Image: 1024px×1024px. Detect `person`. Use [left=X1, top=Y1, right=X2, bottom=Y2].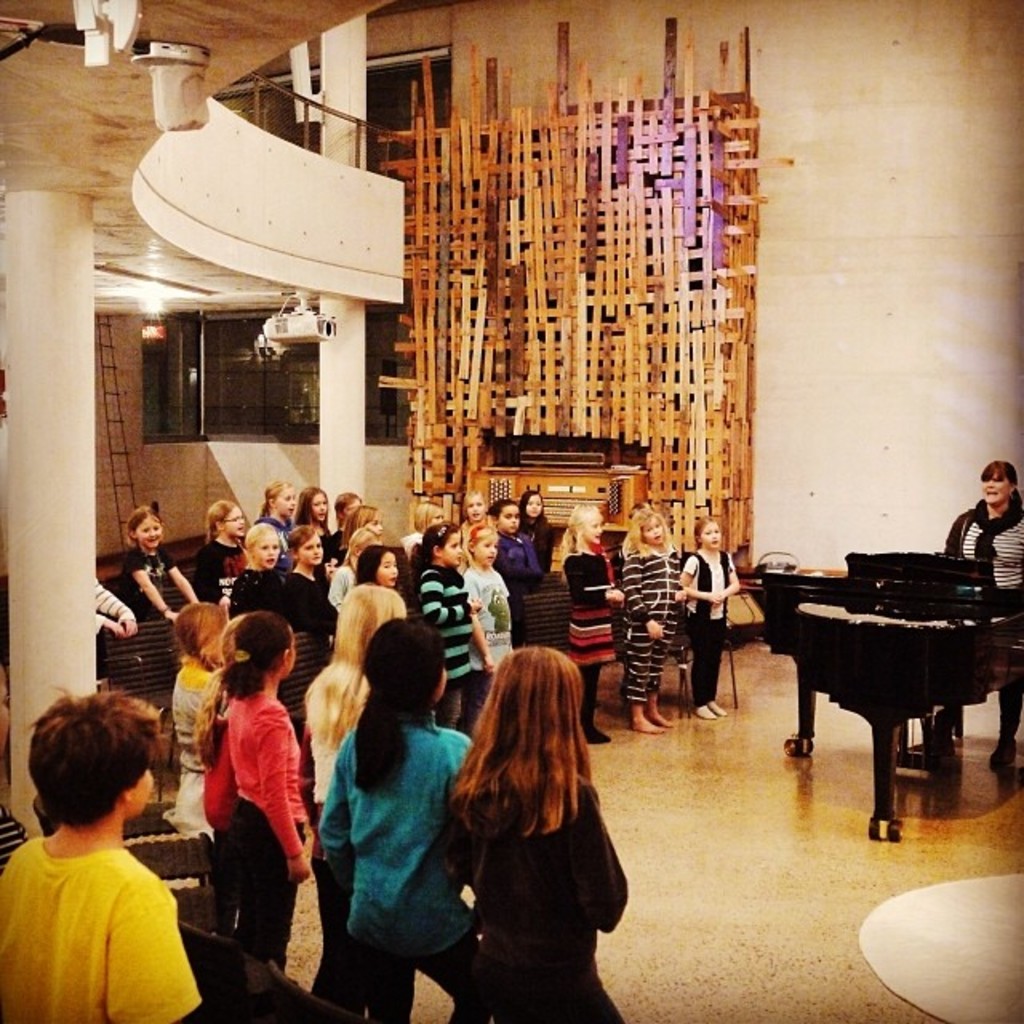
[left=942, top=454, right=1022, bottom=773].
